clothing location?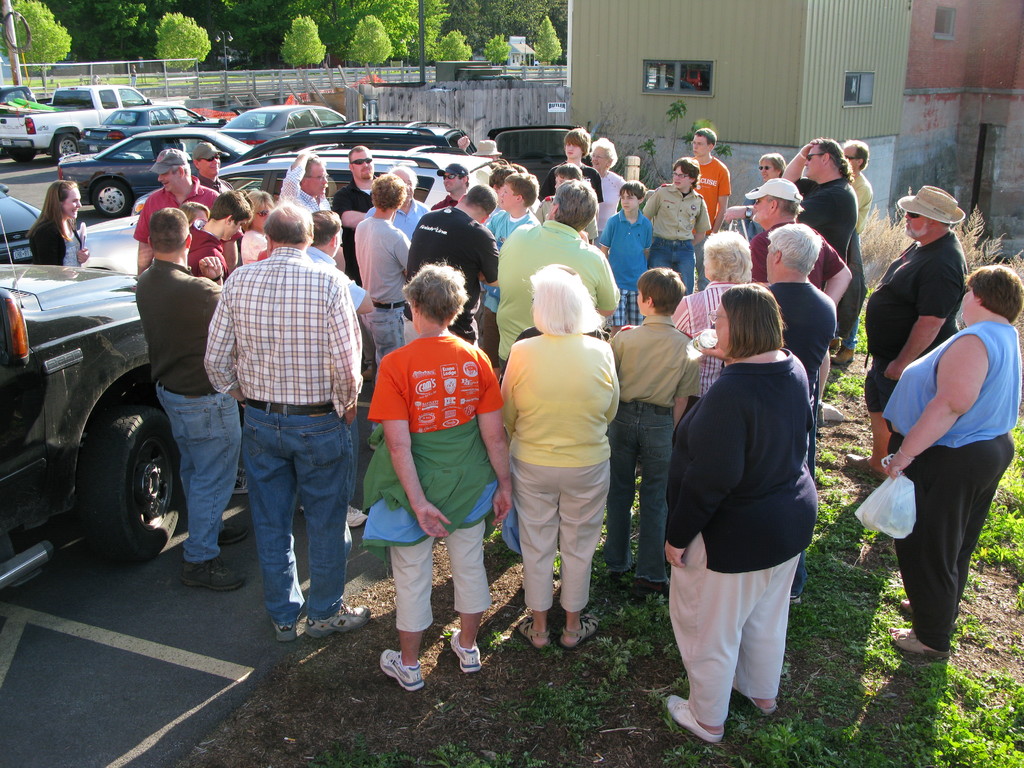
crop(499, 300, 630, 628)
